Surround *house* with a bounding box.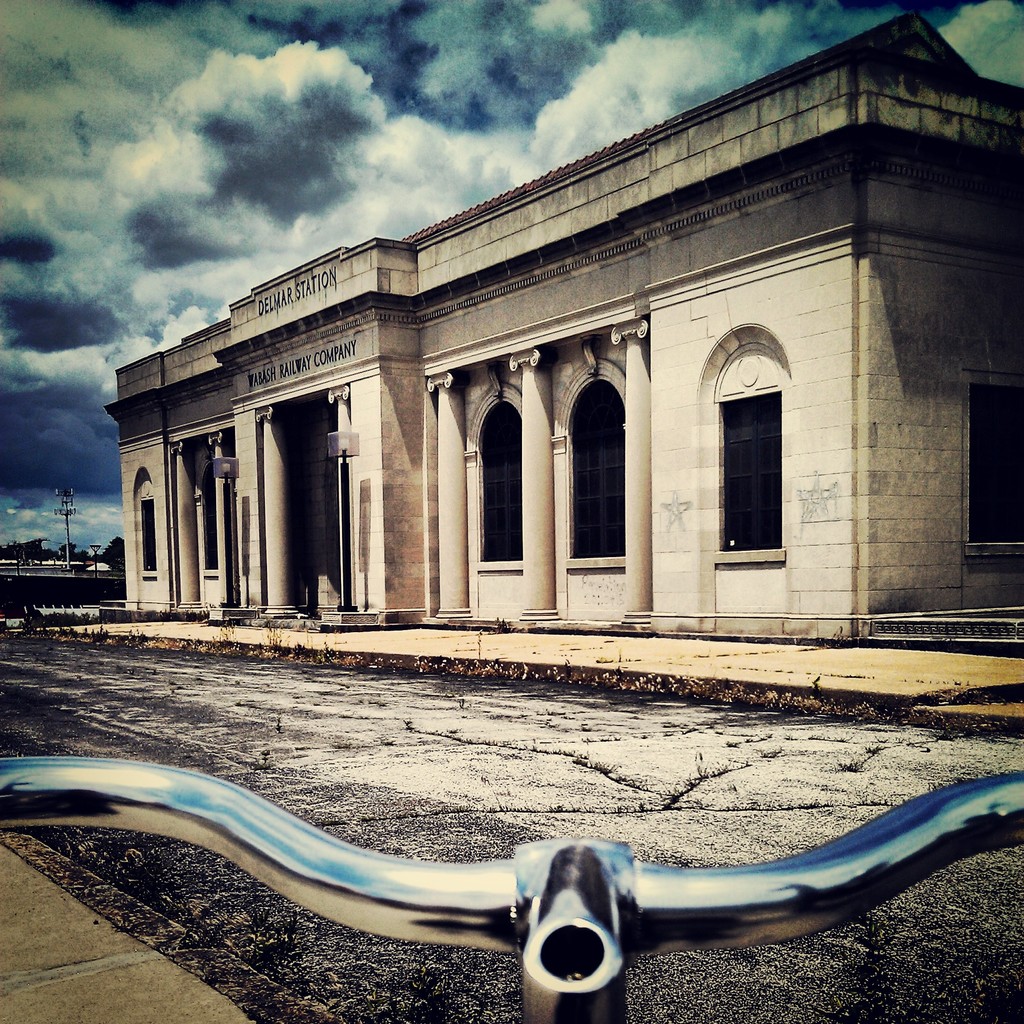
BBox(99, 4, 1023, 644).
